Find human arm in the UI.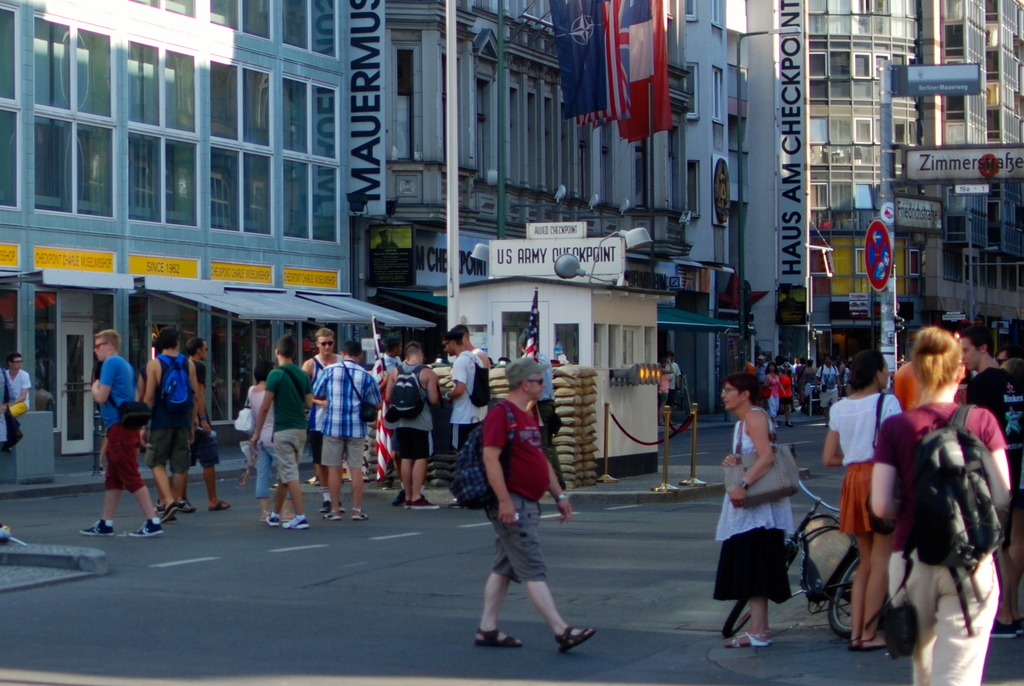
UI element at [x1=365, y1=373, x2=387, y2=414].
